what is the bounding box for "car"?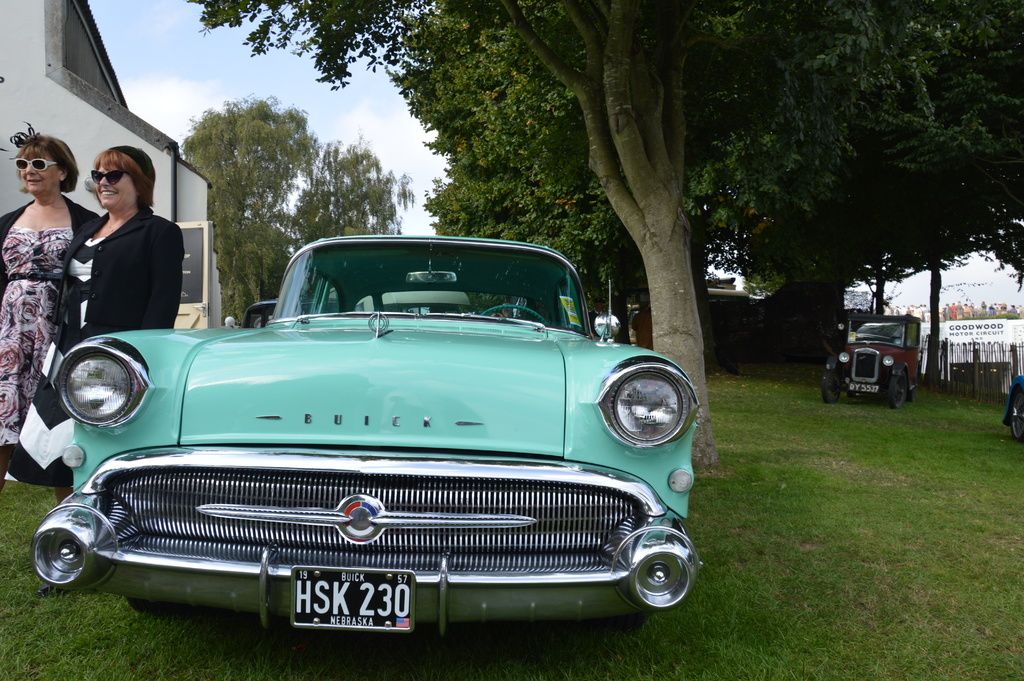
{"left": 28, "top": 233, "right": 706, "bottom": 641}.
